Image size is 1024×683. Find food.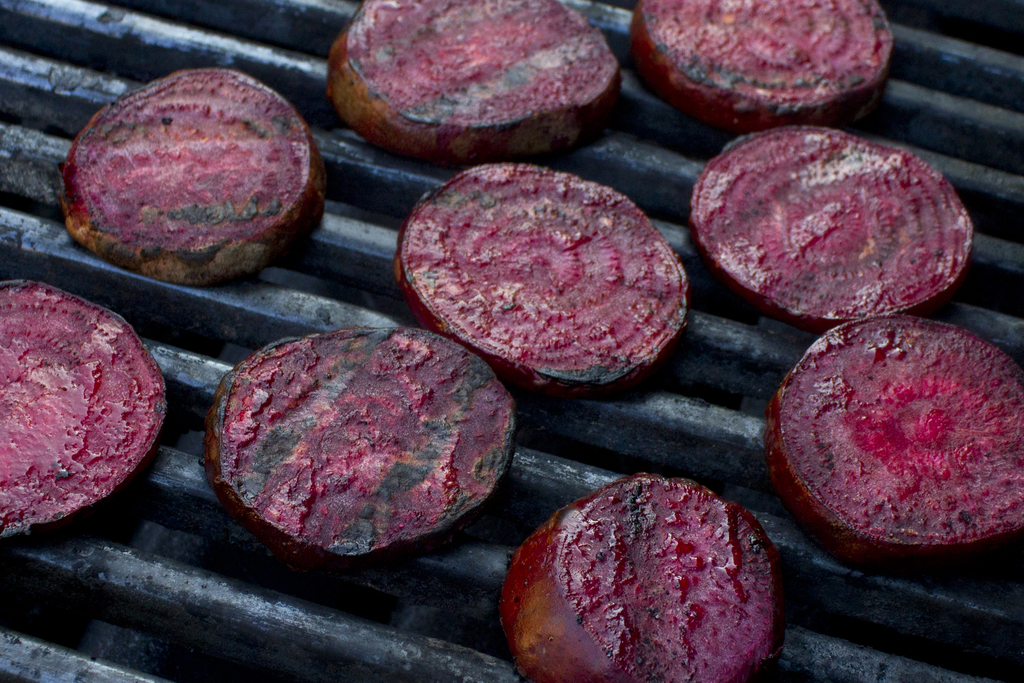
498 473 780 682.
